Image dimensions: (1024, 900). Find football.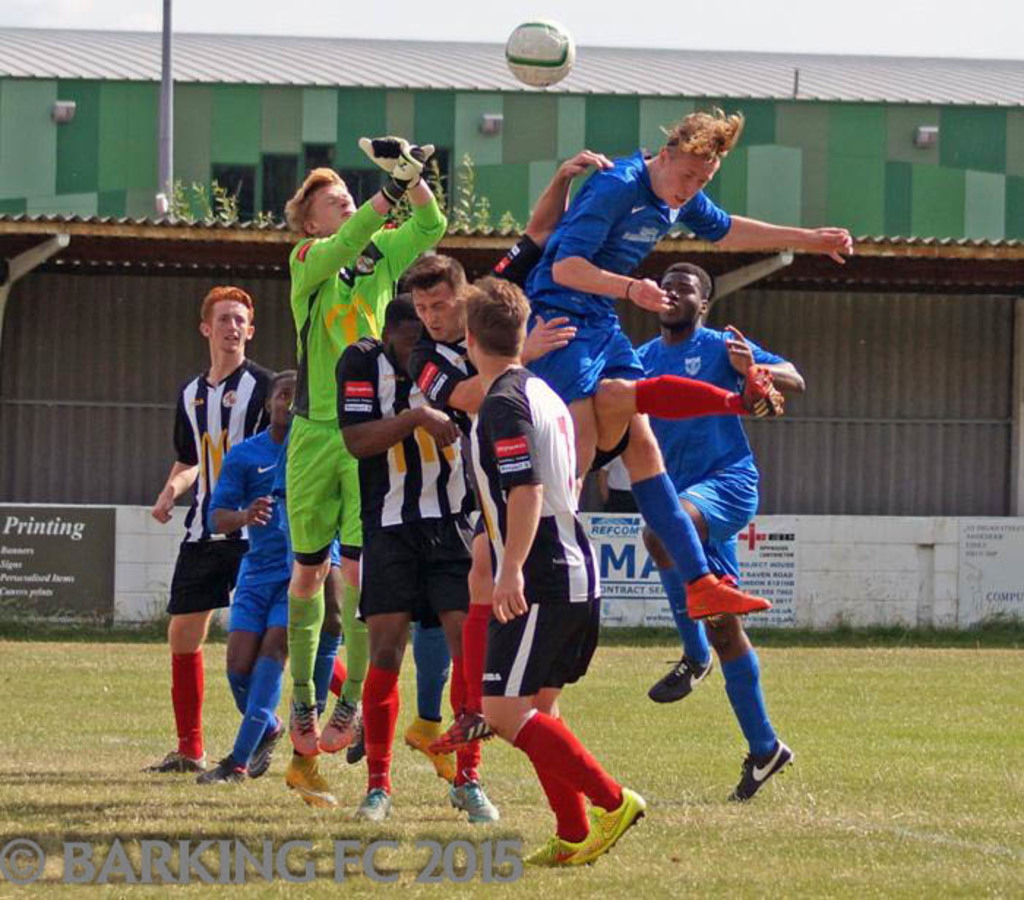
{"x1": 502, "y1": 16, "x2": 575, "y2": 89}.
